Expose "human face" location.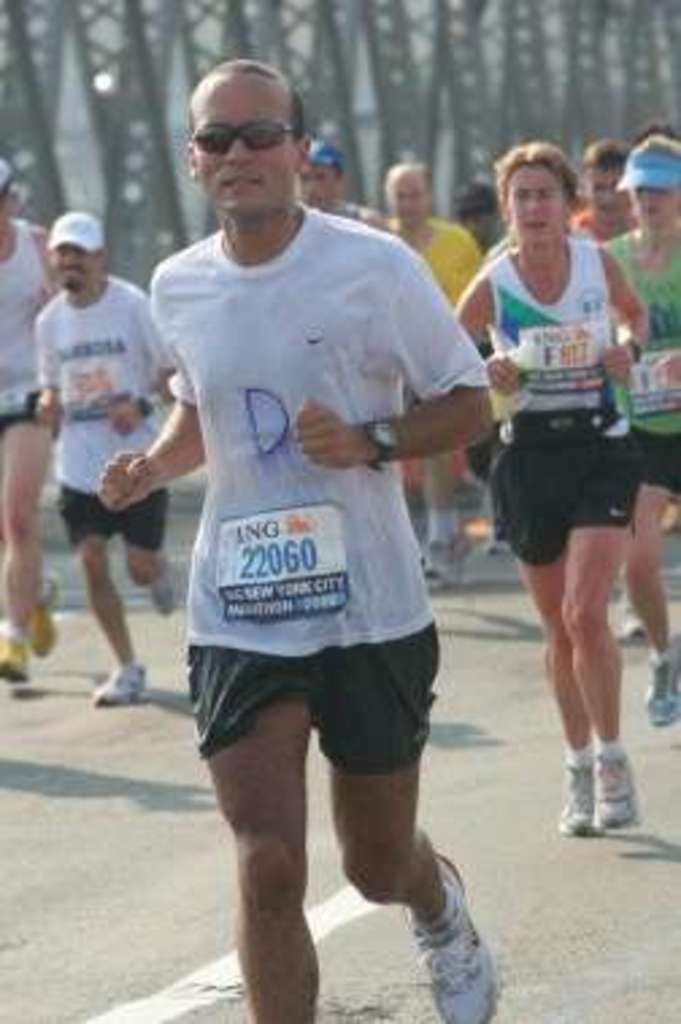
Exposed at bbox=[305, 159, 335, 208].
